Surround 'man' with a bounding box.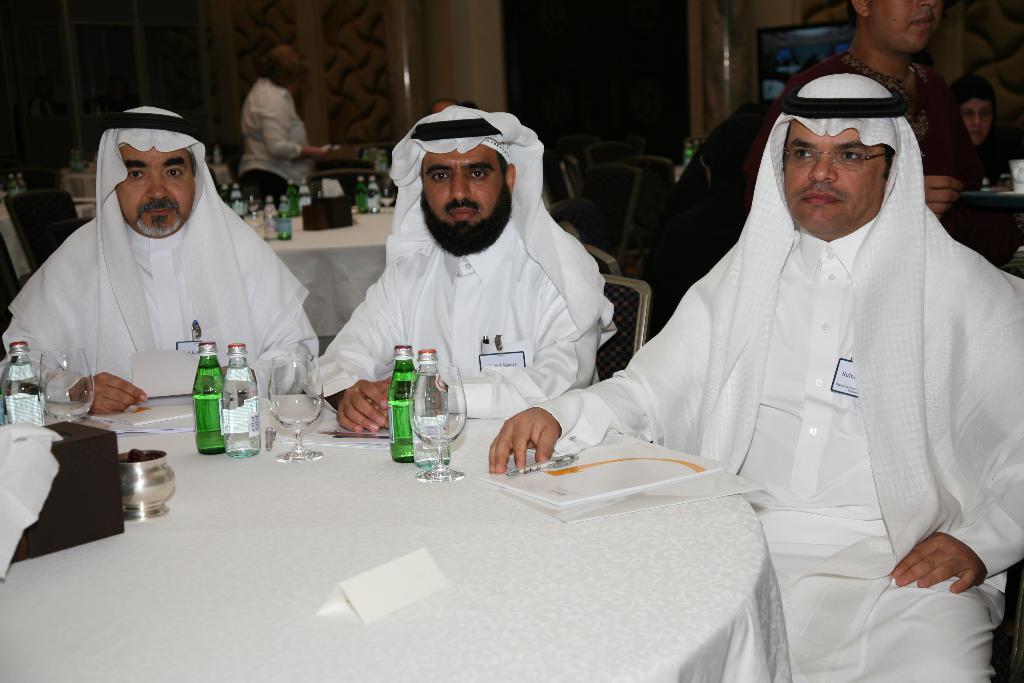
pyautogui.locateOnScreen(573, 18, 1014, 641).
